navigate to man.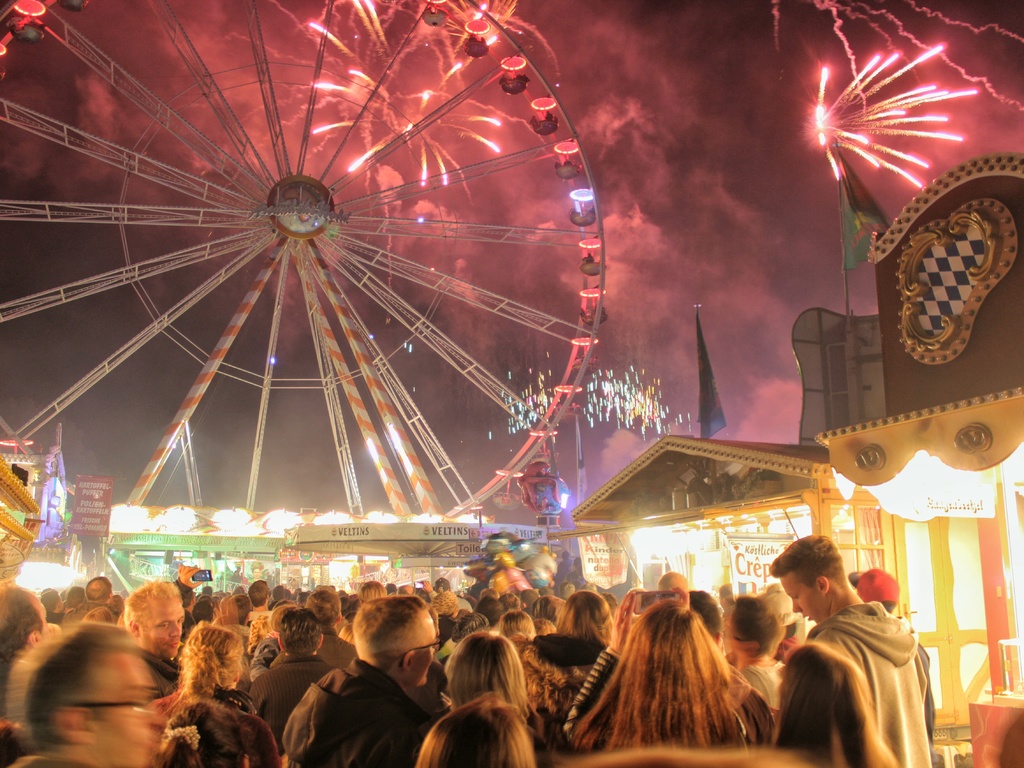
Navigation target: select_region(734, 552, 955, 767).
